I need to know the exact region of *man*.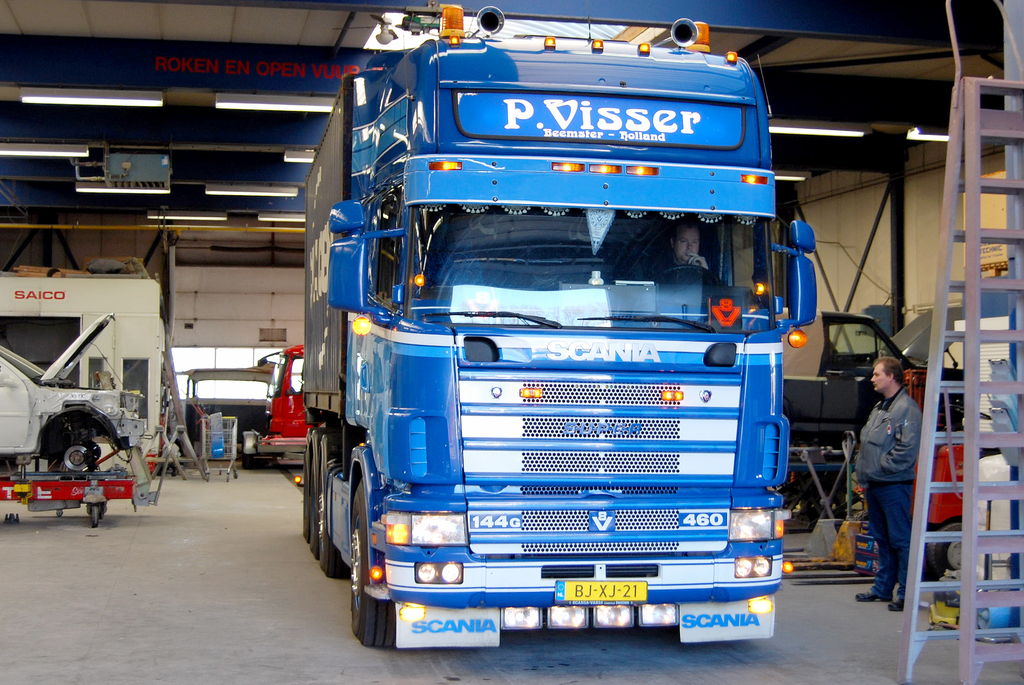
Region: locate(852, 335, 940, 612).
